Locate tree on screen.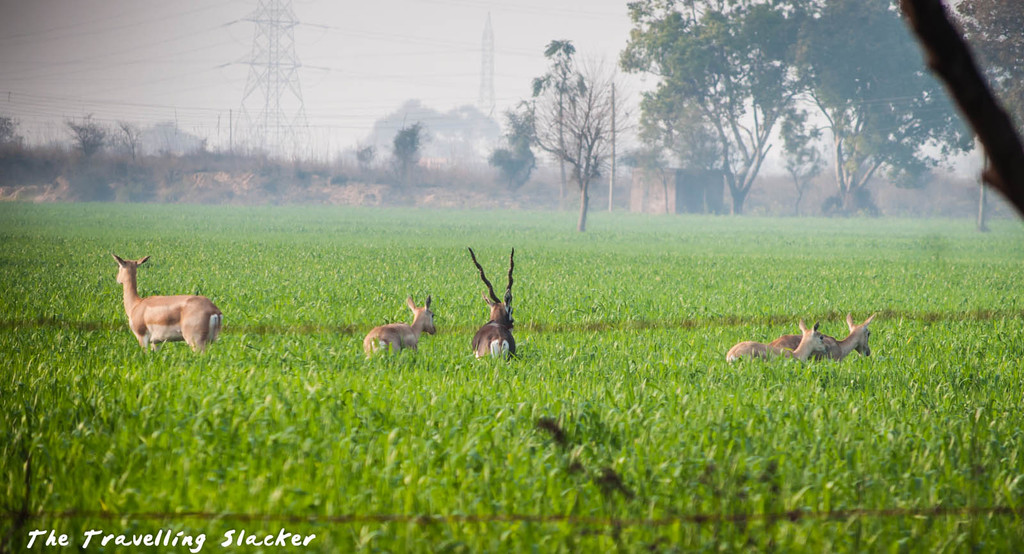
On screen at left=0, top=112, right=31, bottom=183.
